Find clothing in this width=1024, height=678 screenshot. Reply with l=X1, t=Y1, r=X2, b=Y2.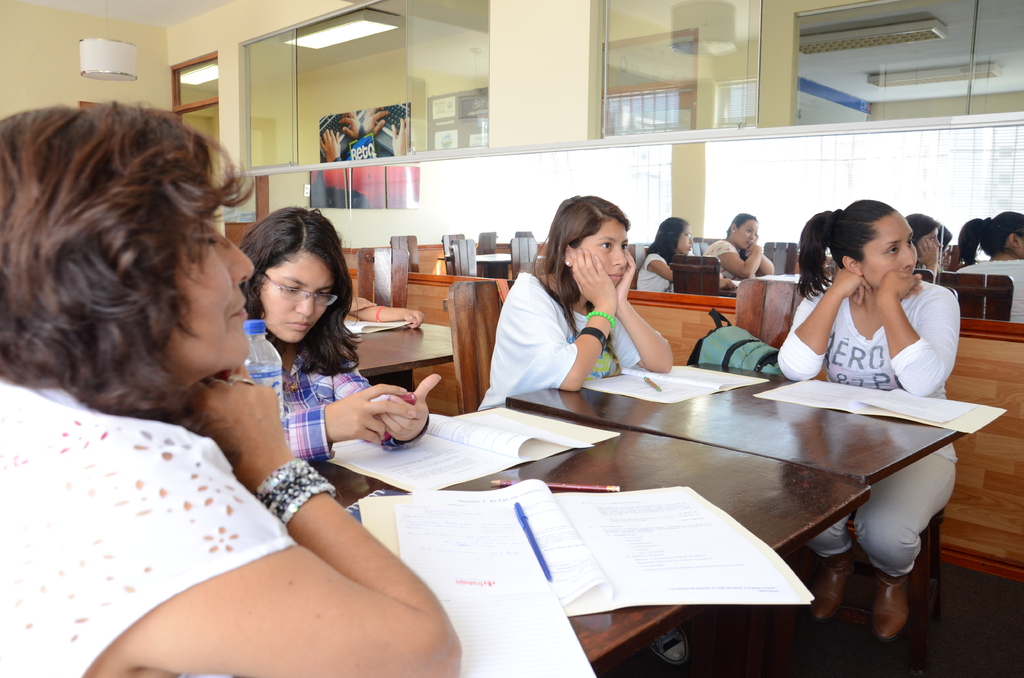
l=642, t=256, r=680, b=297.
